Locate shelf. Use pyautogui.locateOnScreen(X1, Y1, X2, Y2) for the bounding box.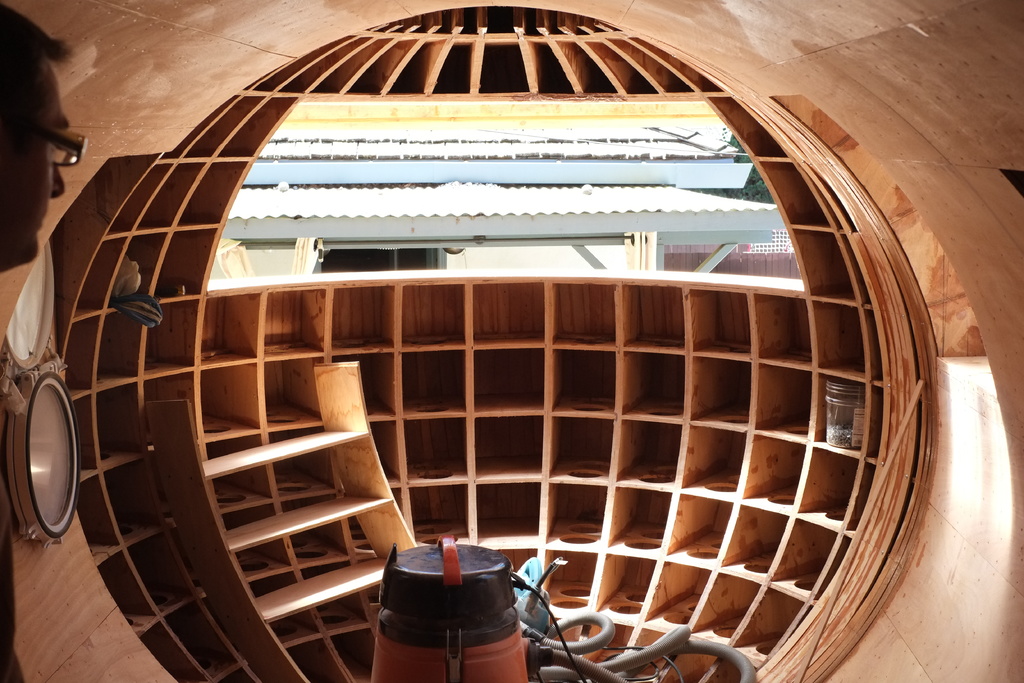
pyautogui.locateOnScreen(340, 39, 422, 93).
